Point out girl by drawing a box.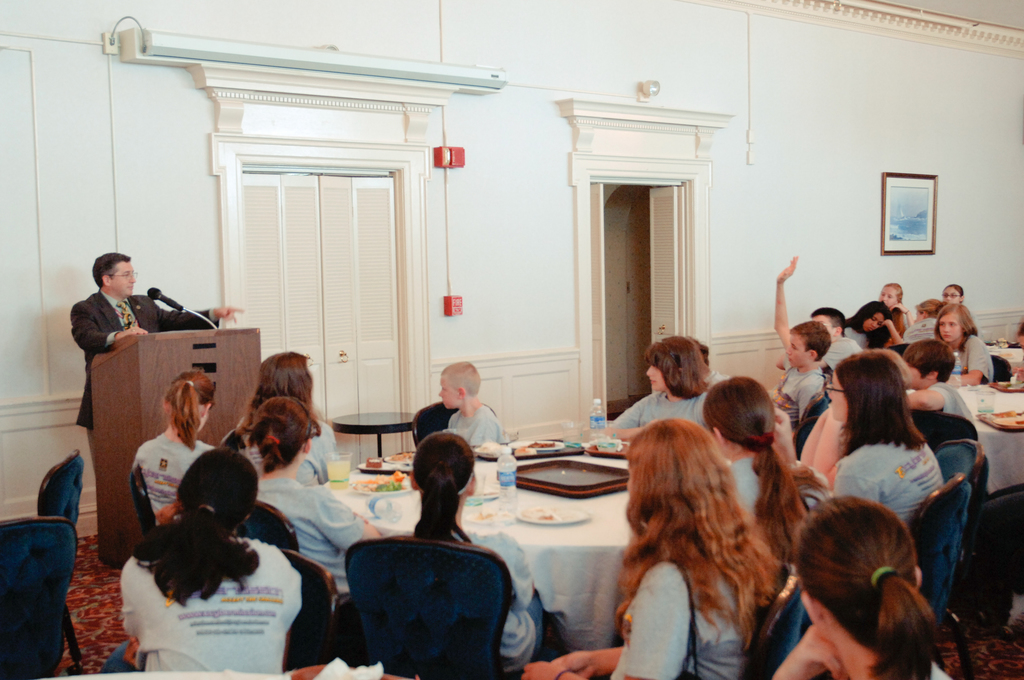
<bbox>403, 426, 543, 677</bbox>.
